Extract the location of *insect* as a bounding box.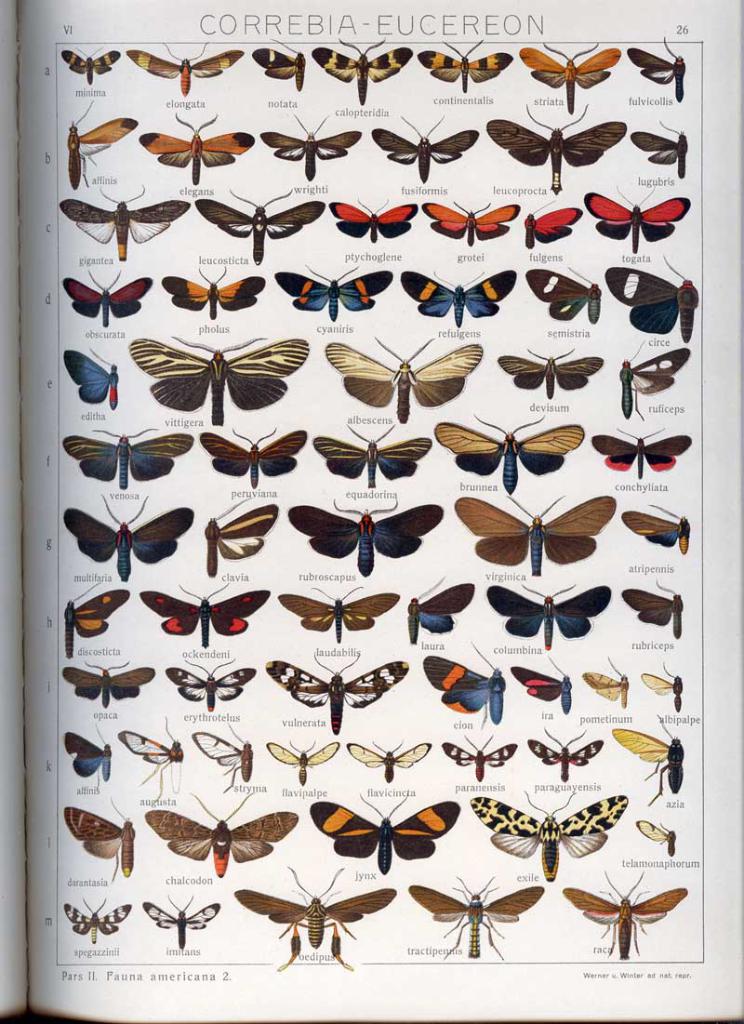
[418,36,511,91].
